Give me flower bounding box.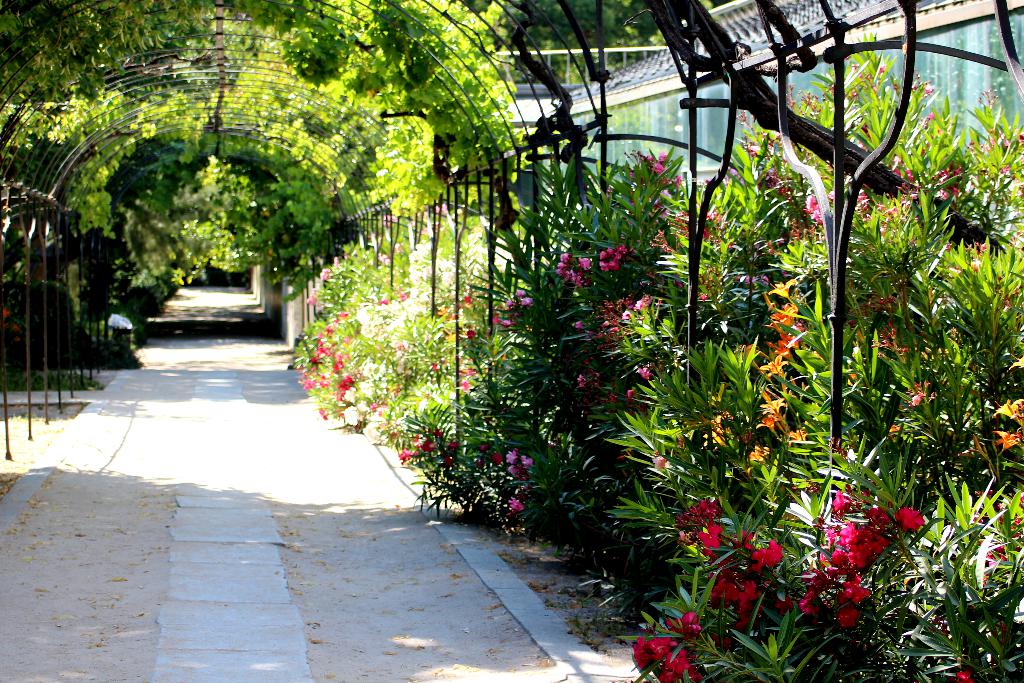
box(464, 292, 470, 305).
